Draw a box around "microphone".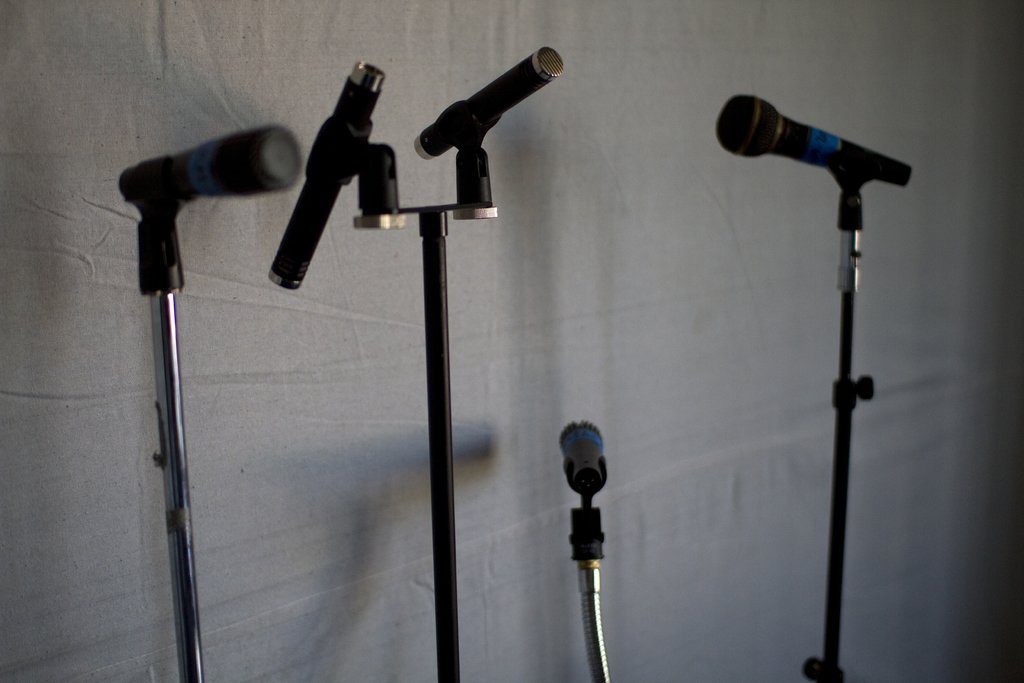
[left=98, top=120, right=285, bottom=214].
